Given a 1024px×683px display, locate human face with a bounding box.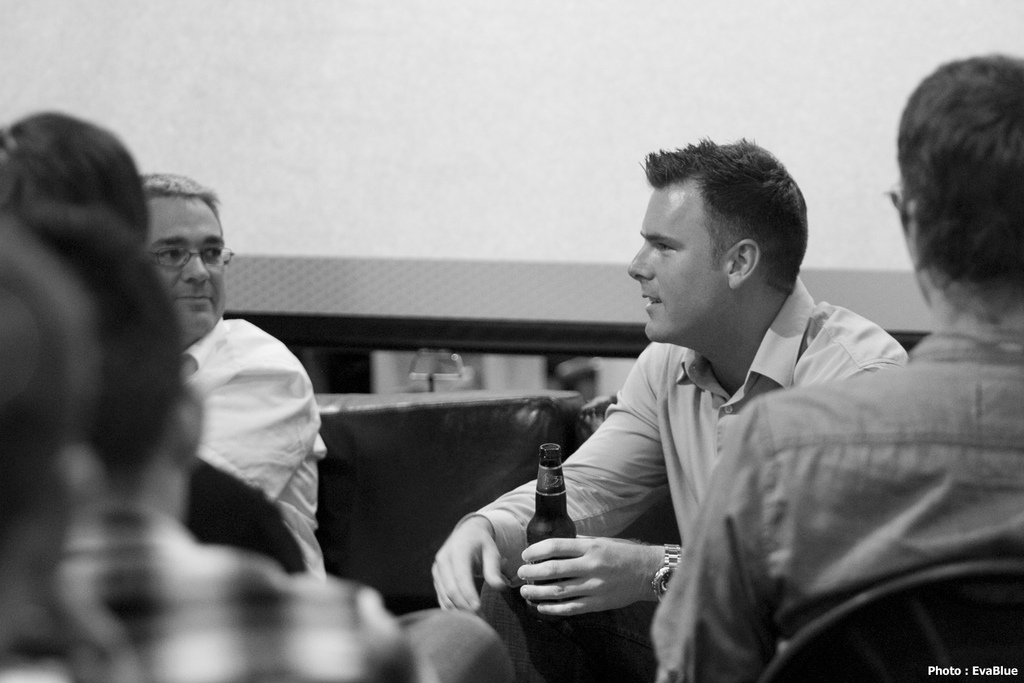
Located: pyautogui.locateOnScreen(626, 186, 730, 339).
